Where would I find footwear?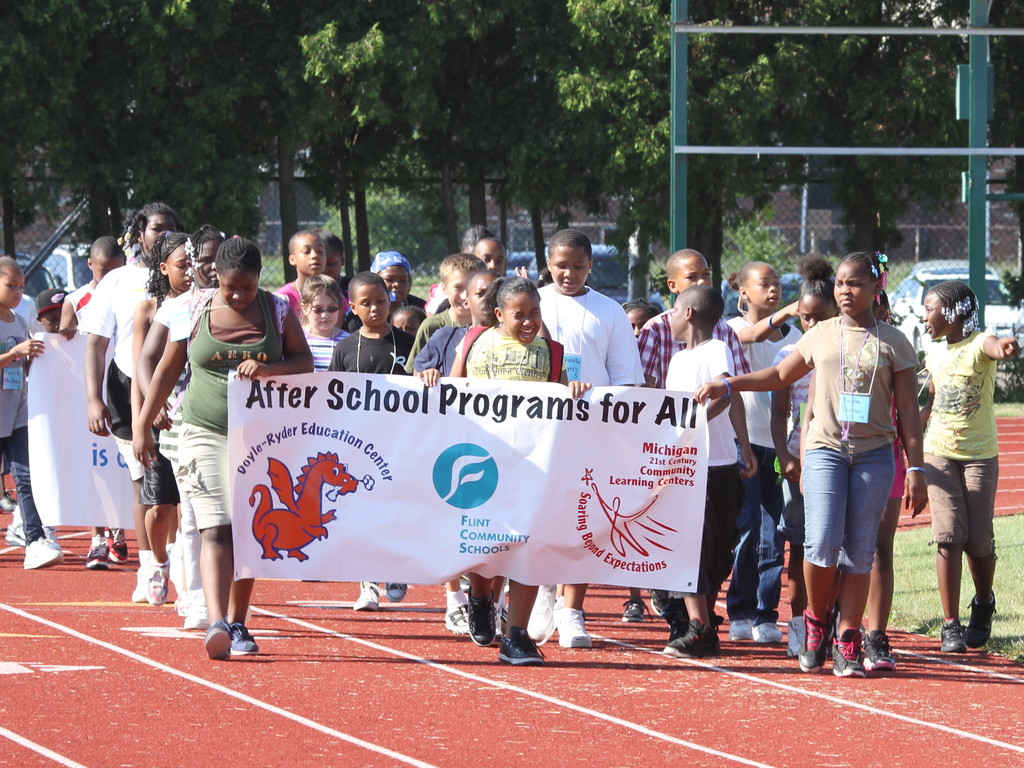
At [x1=621, y1=597, x2=657, y2=623].
